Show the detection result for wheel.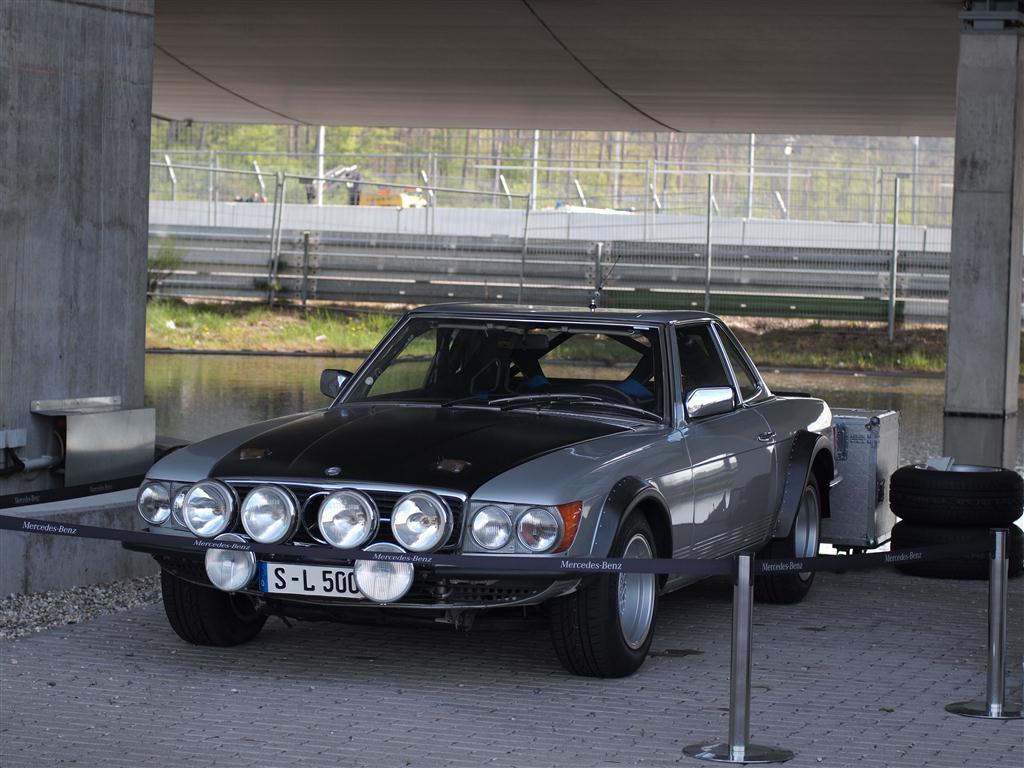
[891,525,1022,580].
